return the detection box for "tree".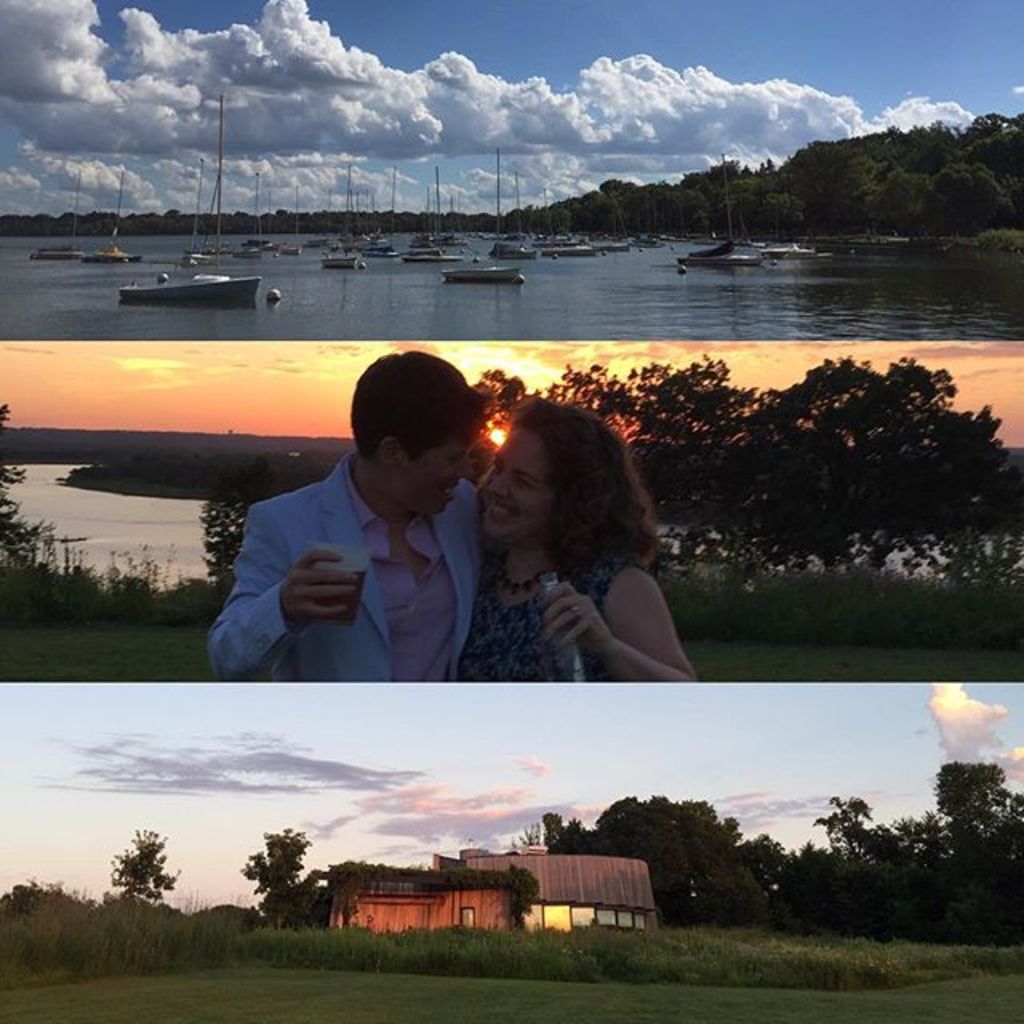
x1=955, y1=106, x2=1022, y2=182.
